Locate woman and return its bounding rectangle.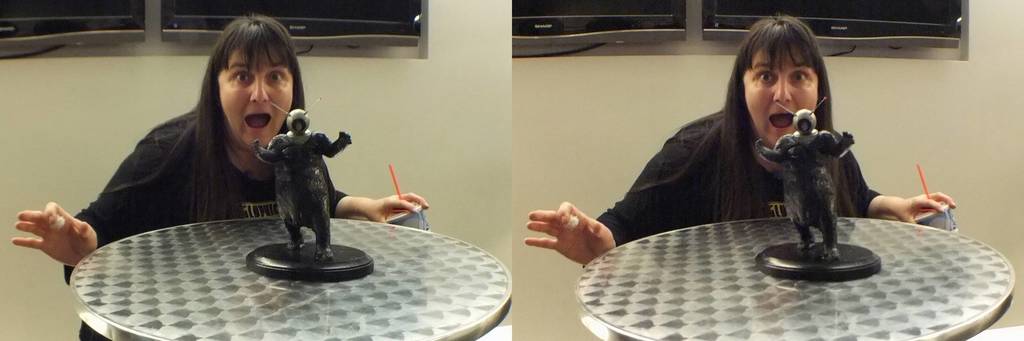
bbox(0, 4, 438, 340).
